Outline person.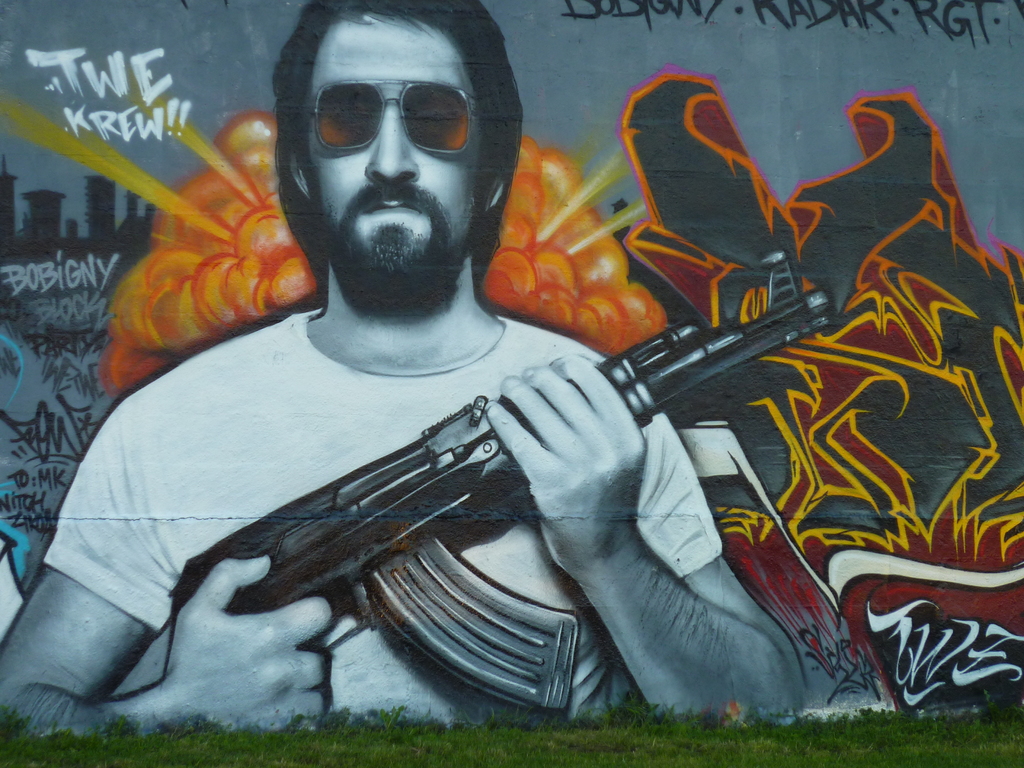
Outline: <bbox>45, 42, 811, 745</bbox>.
